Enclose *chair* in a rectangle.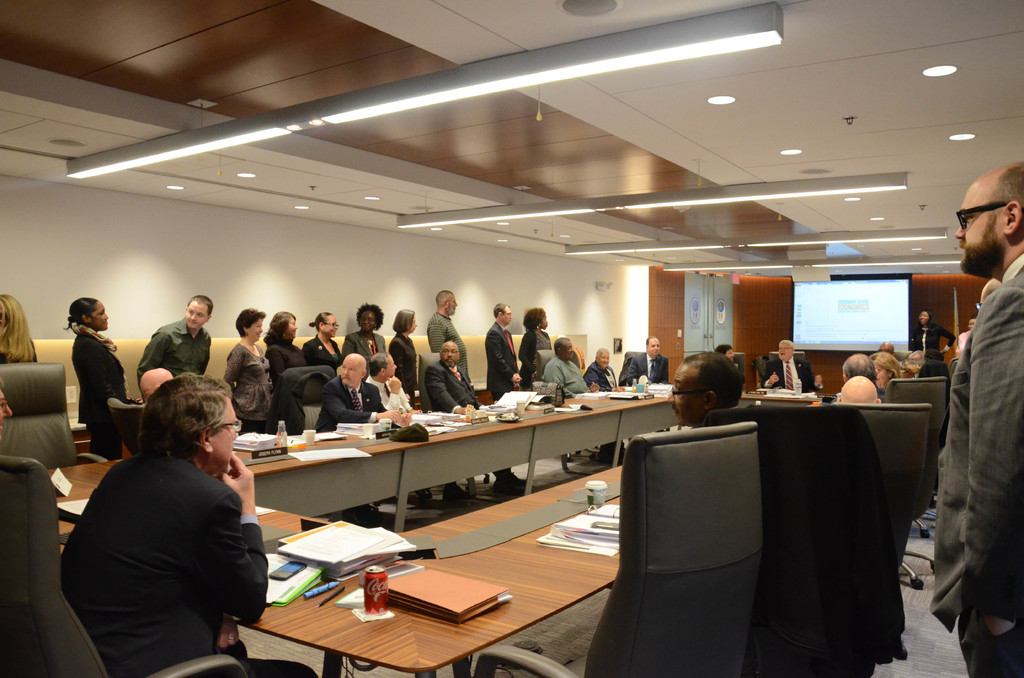
{"x1": 718, "y1": 407, "x2": 898, "y2": 676}.
